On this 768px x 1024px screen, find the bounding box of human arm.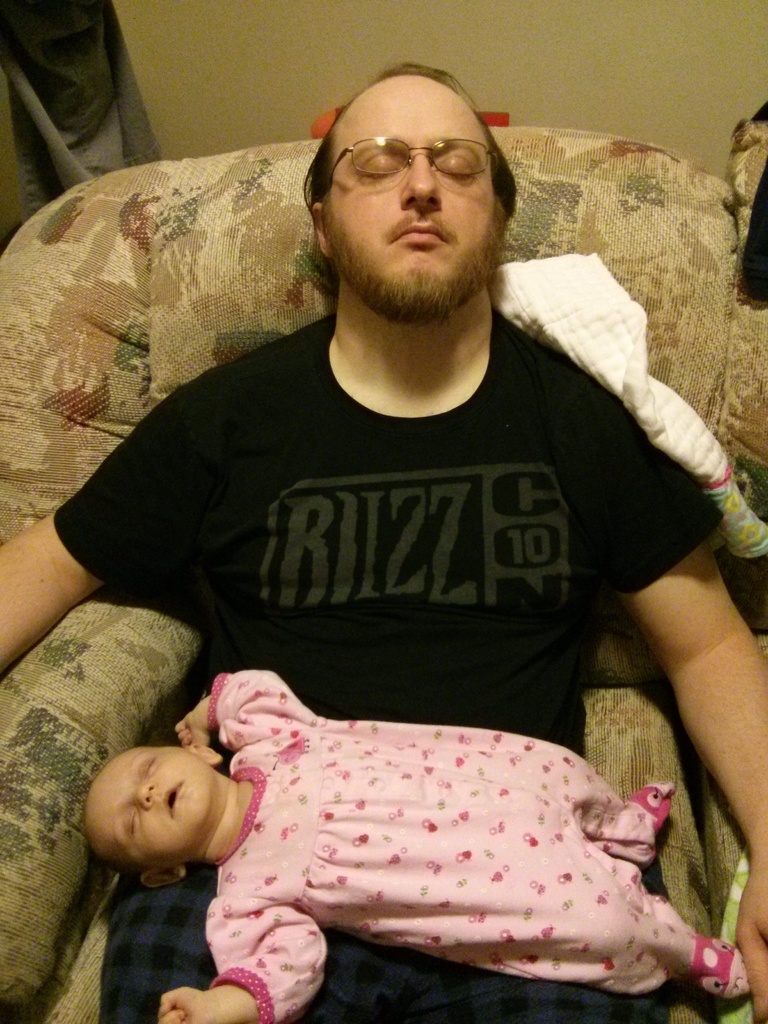
Bounding box: region(154, 908, 339, 1023).
